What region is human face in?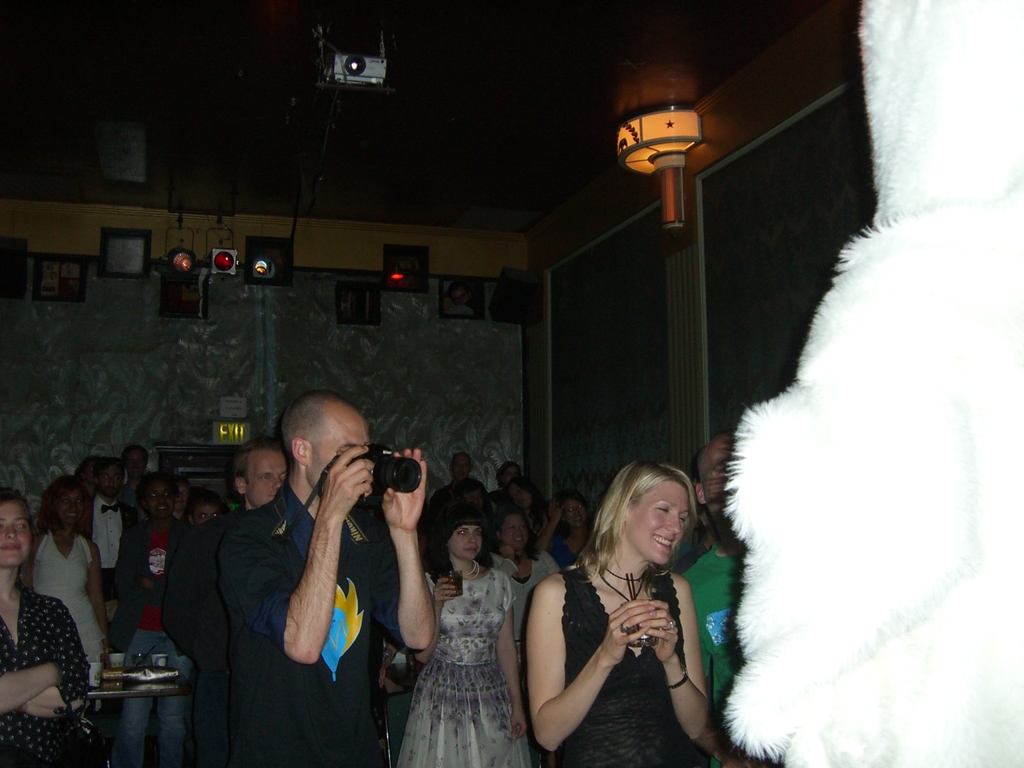
detection(55, 486, 88, 528).
